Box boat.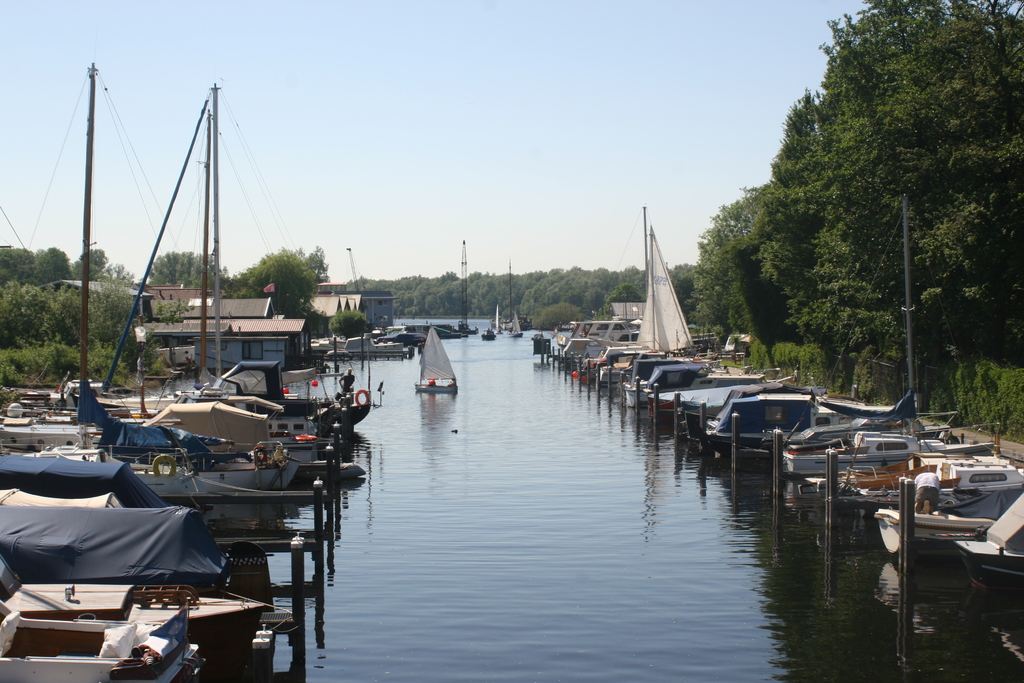
Rect(956, 485, 1023, 589).
